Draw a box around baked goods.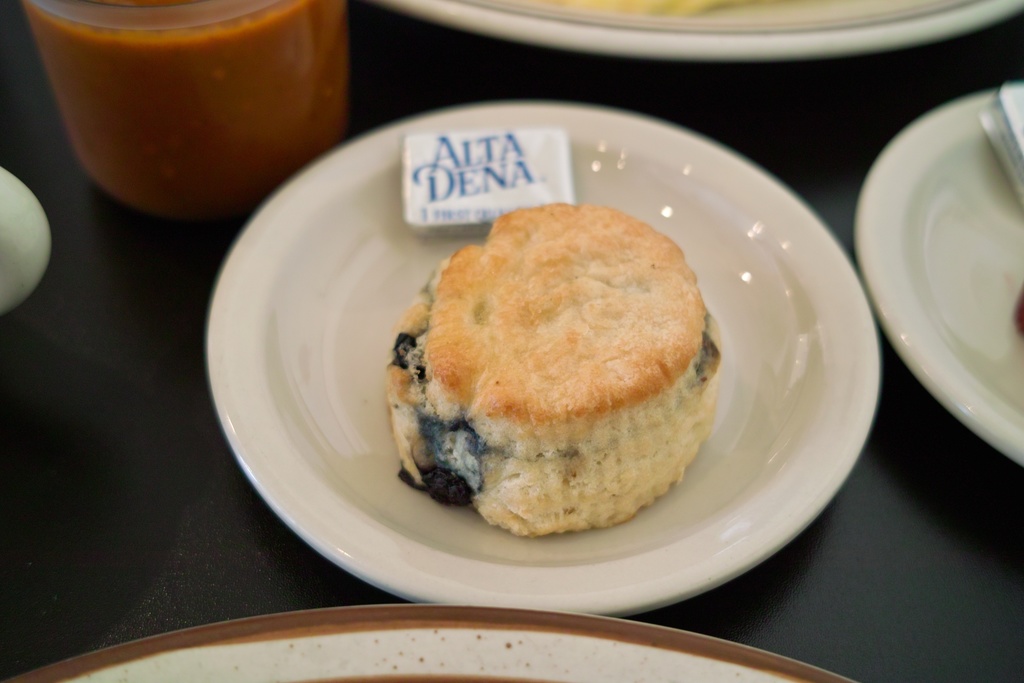
379 198 724 541.
